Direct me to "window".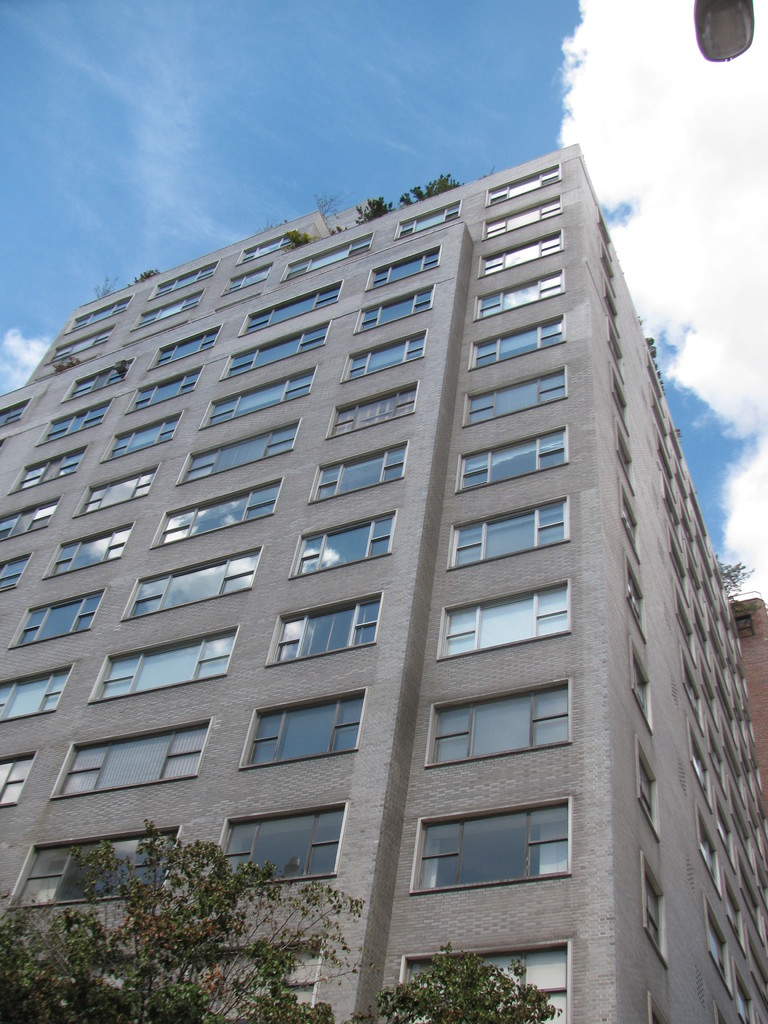
Direction: detection(7, 587, 104, 648).
